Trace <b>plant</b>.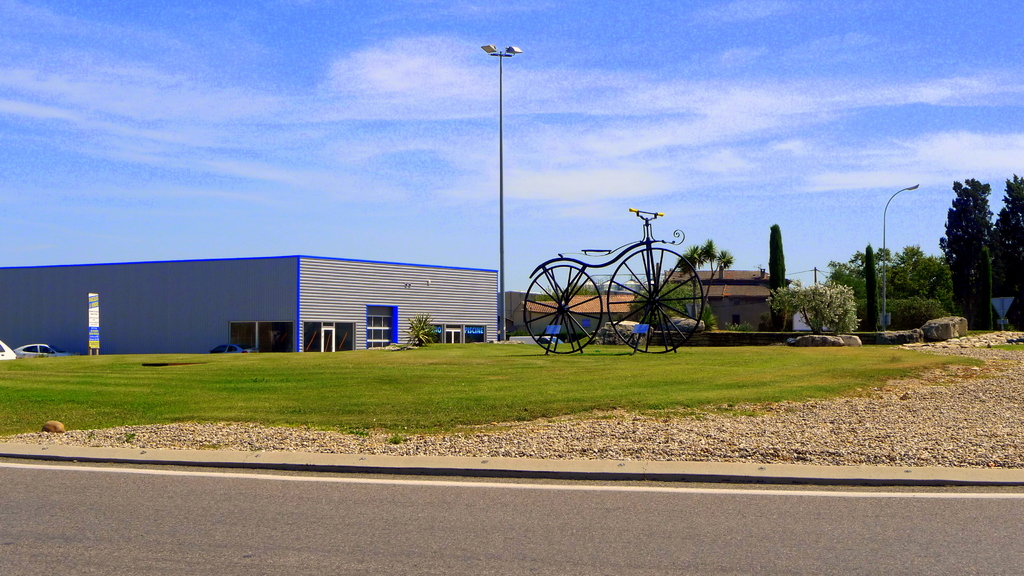
Traced to 985 340 1023 351.
